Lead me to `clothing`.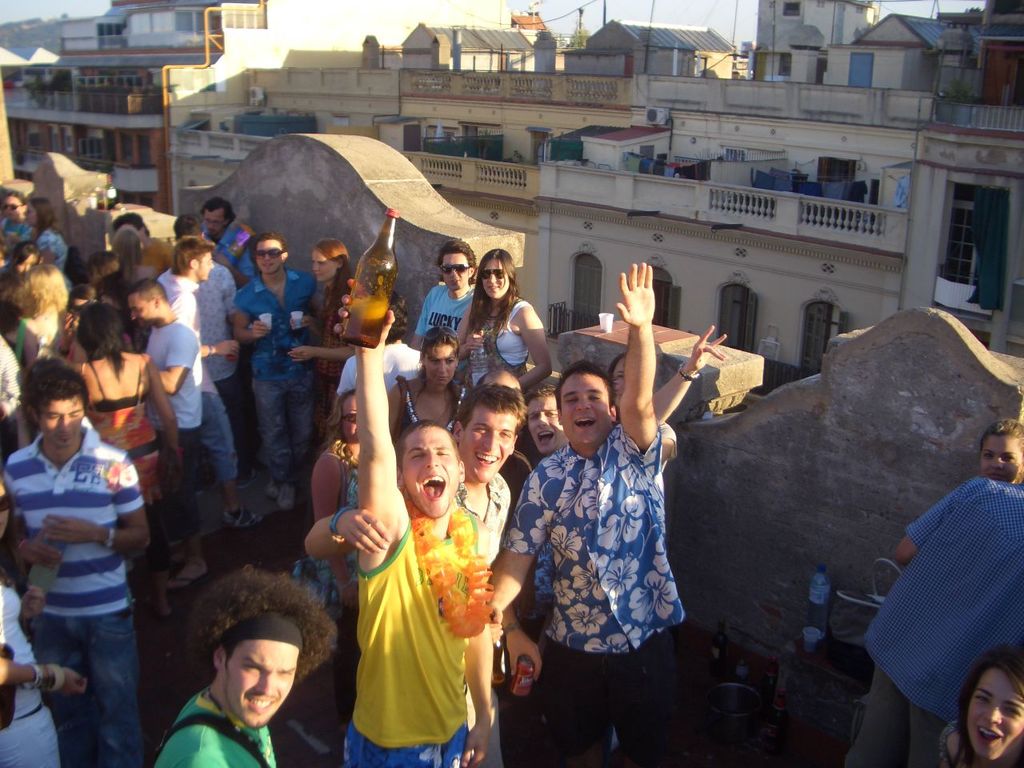
Lead to Rect(204, 222, 258, 266).
